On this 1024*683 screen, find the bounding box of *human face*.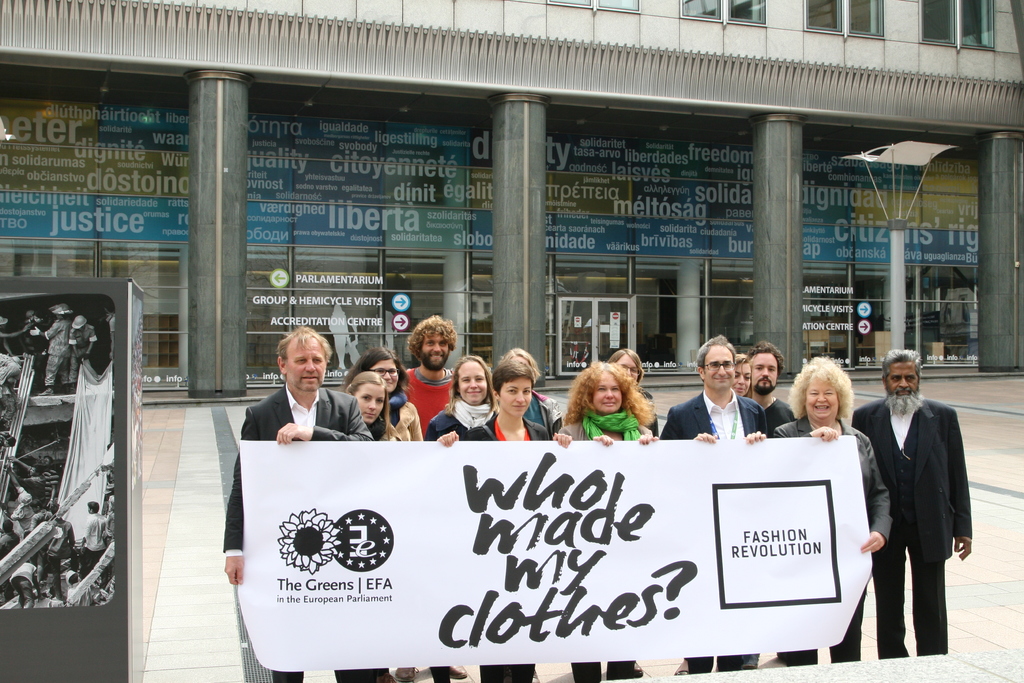
Bounding box: (left=751, top=350, right=781, bottom=395).
